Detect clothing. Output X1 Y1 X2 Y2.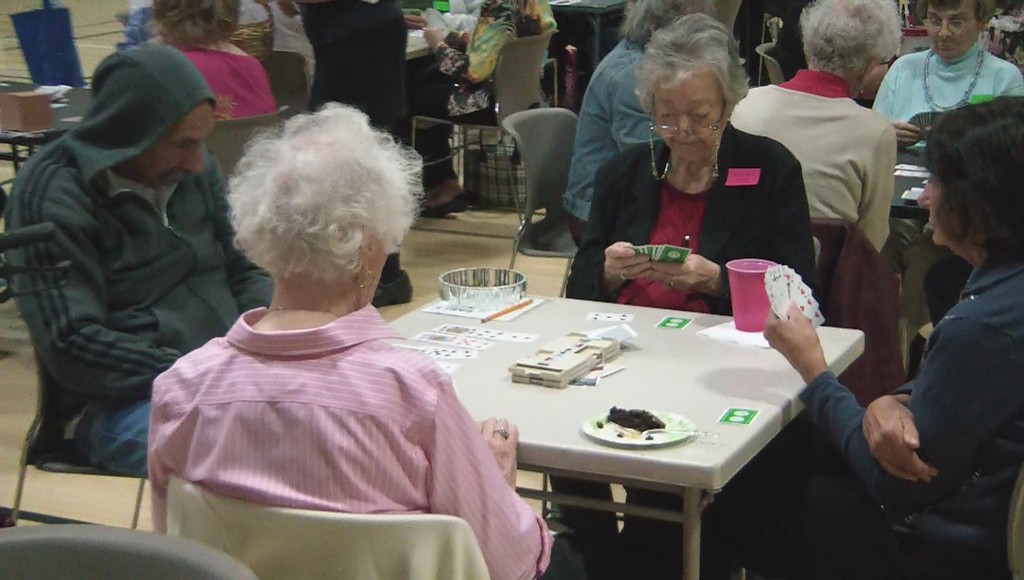
799 254 1023 579.
